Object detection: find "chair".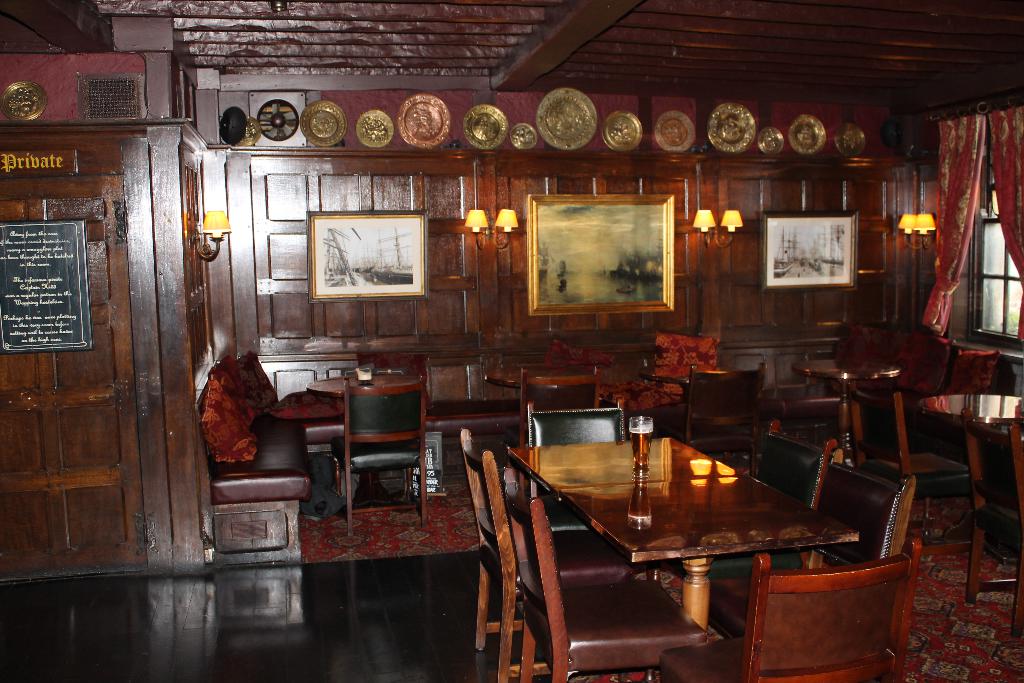
box(328, 381, 429, 528).
